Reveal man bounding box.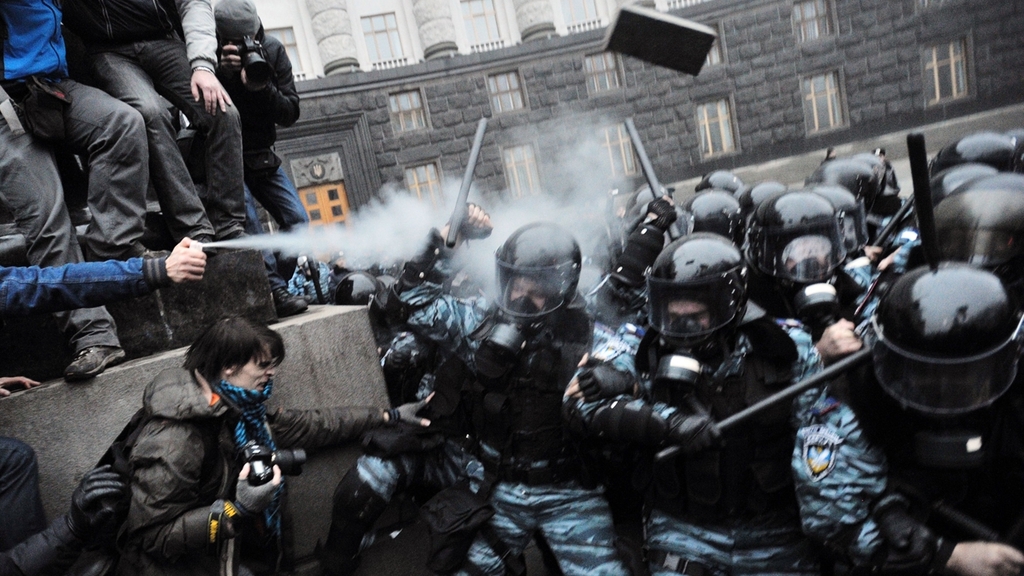
Revealed: bbox(64, 0, 257, 242).
